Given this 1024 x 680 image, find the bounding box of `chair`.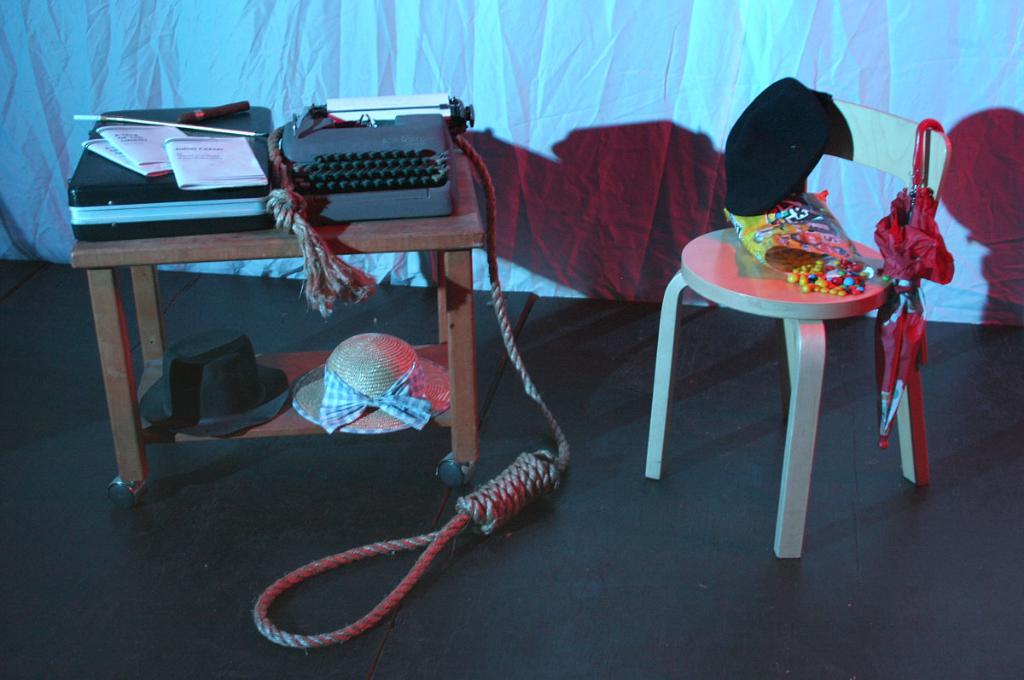
pyautogui.locateOnScreen(640, 84, 935, 564).
